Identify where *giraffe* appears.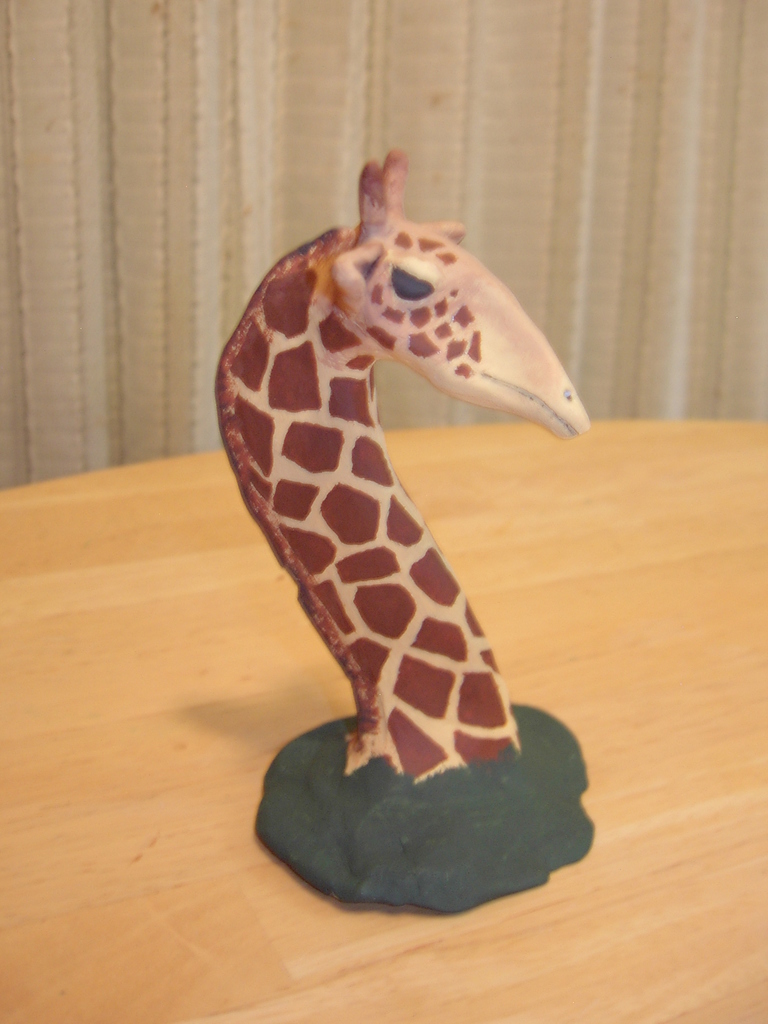
Appears at crop(198, 151, 606, 829).
